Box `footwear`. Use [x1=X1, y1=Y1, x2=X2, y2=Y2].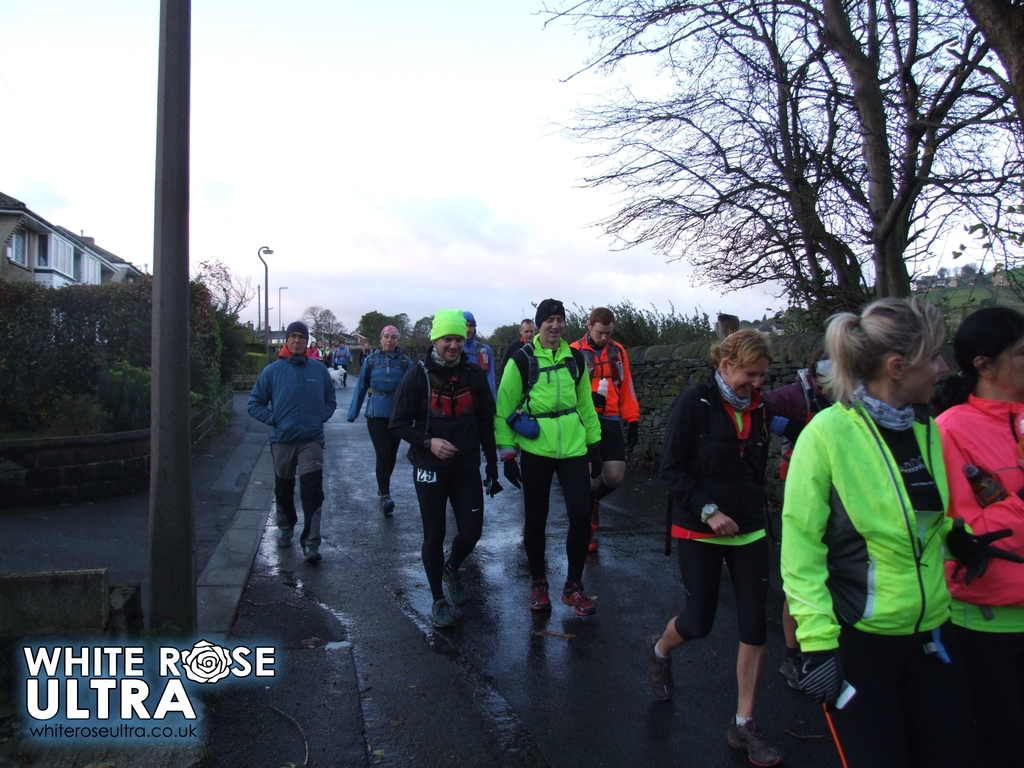
[x1=781, y1=648, x2=800, y2=682].
